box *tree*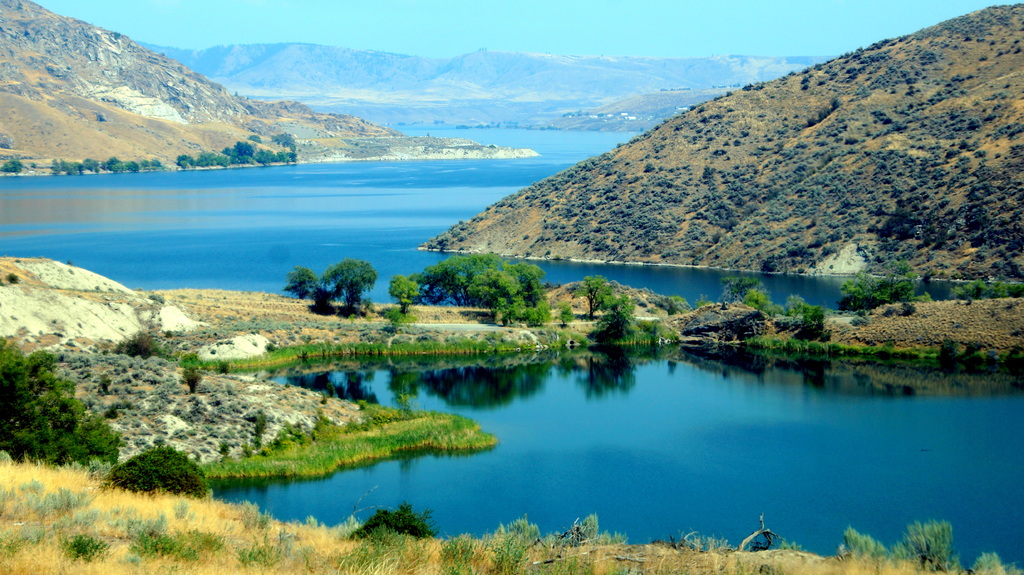
[381, 271, 424, 330]
